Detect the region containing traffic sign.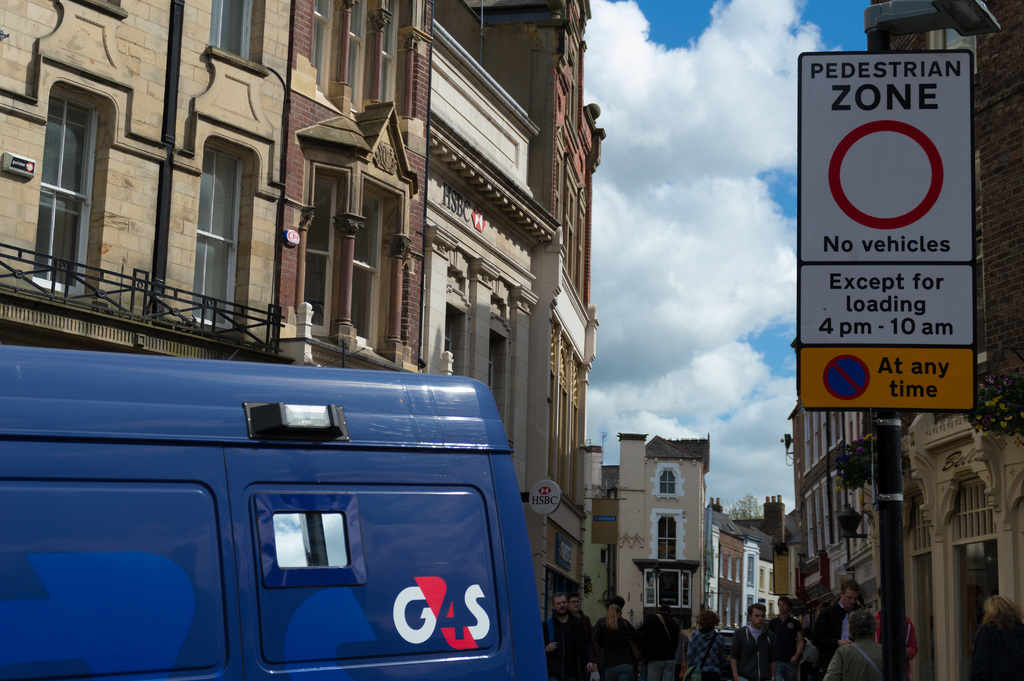
797,42,981,420.
